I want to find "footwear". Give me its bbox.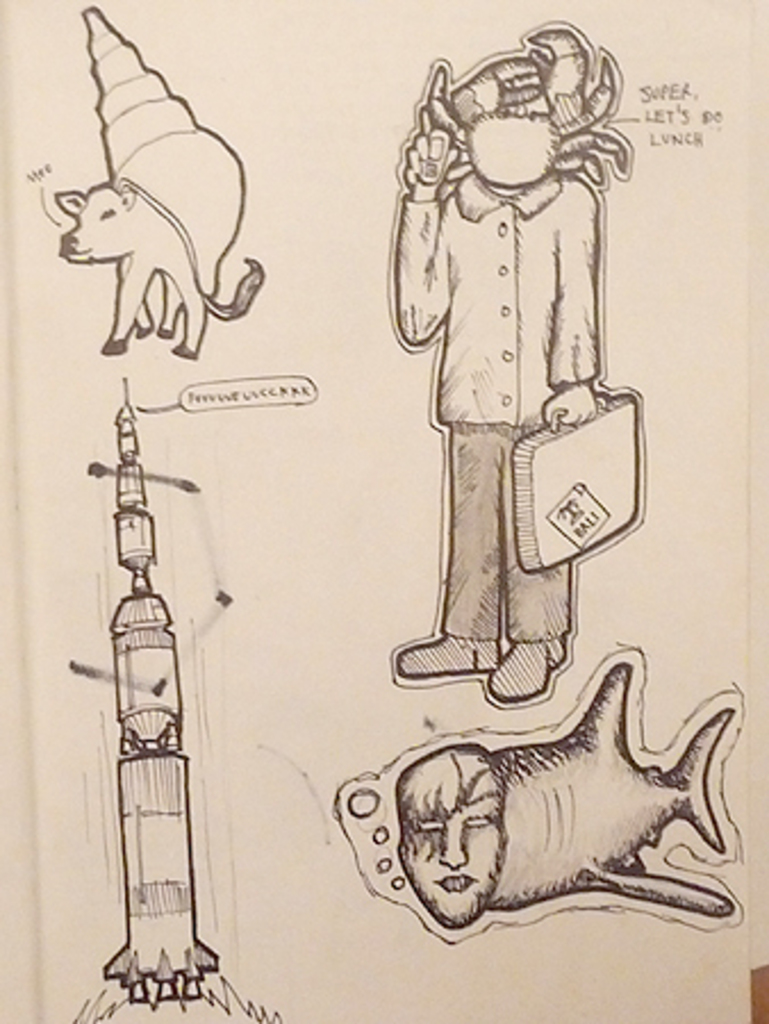
box=[487, 642, 569, 699].
